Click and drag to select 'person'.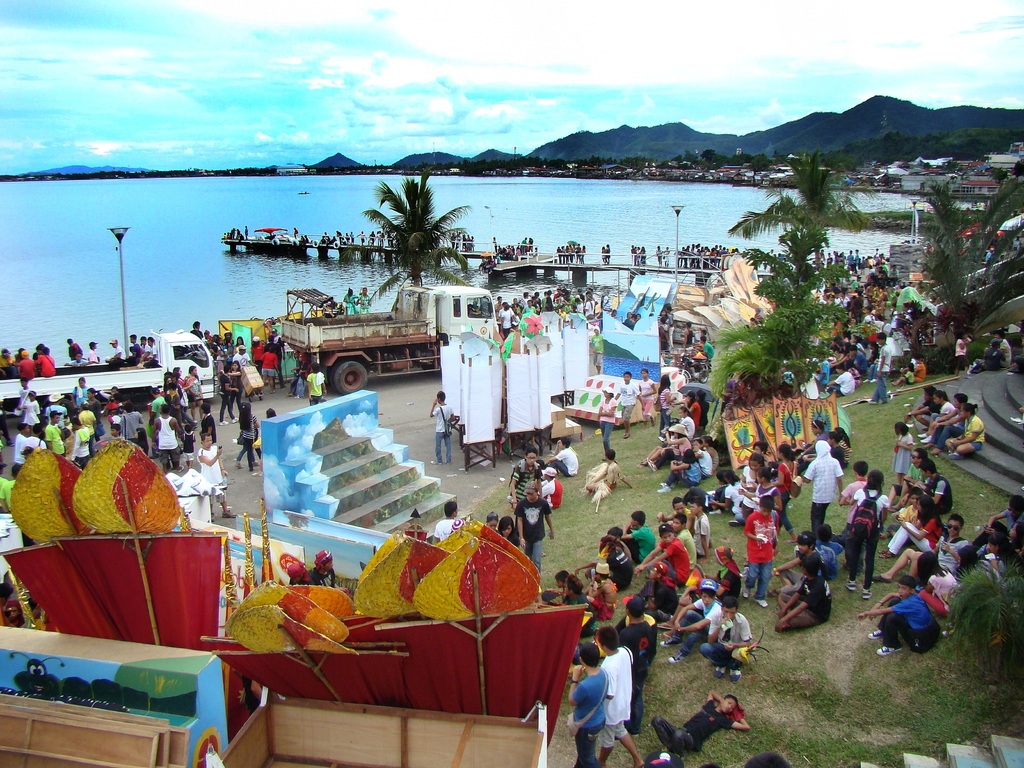
Selection: box=[510, 448, 543, 504].
